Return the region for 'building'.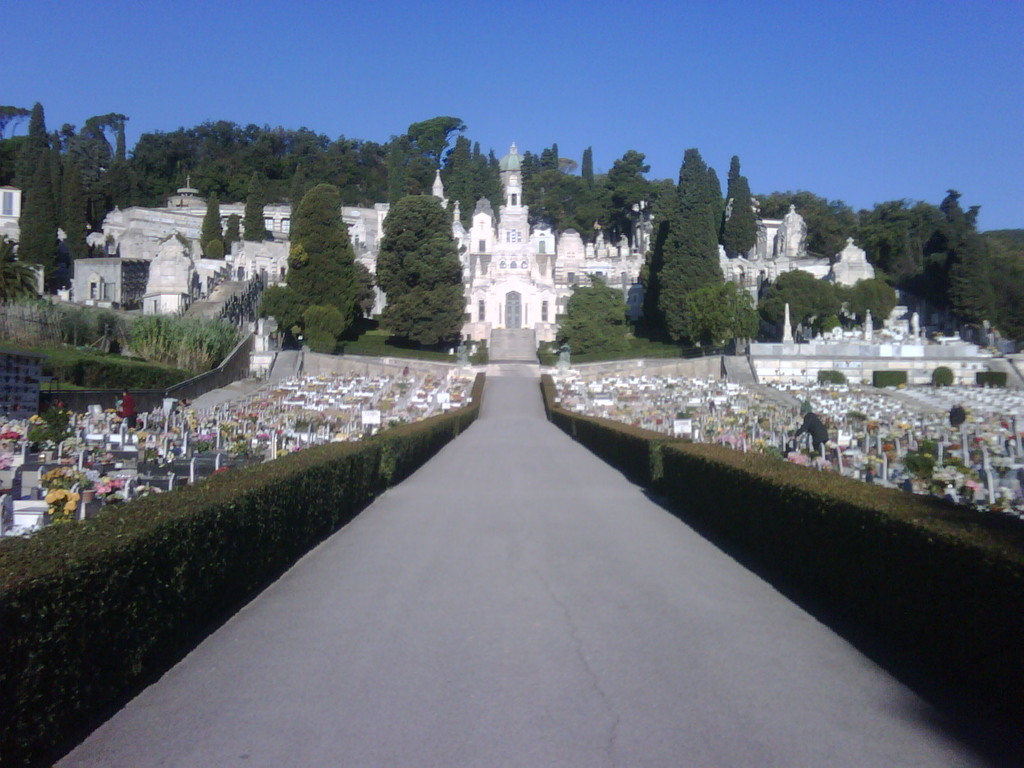
box=[0, 179, 24, 262].
